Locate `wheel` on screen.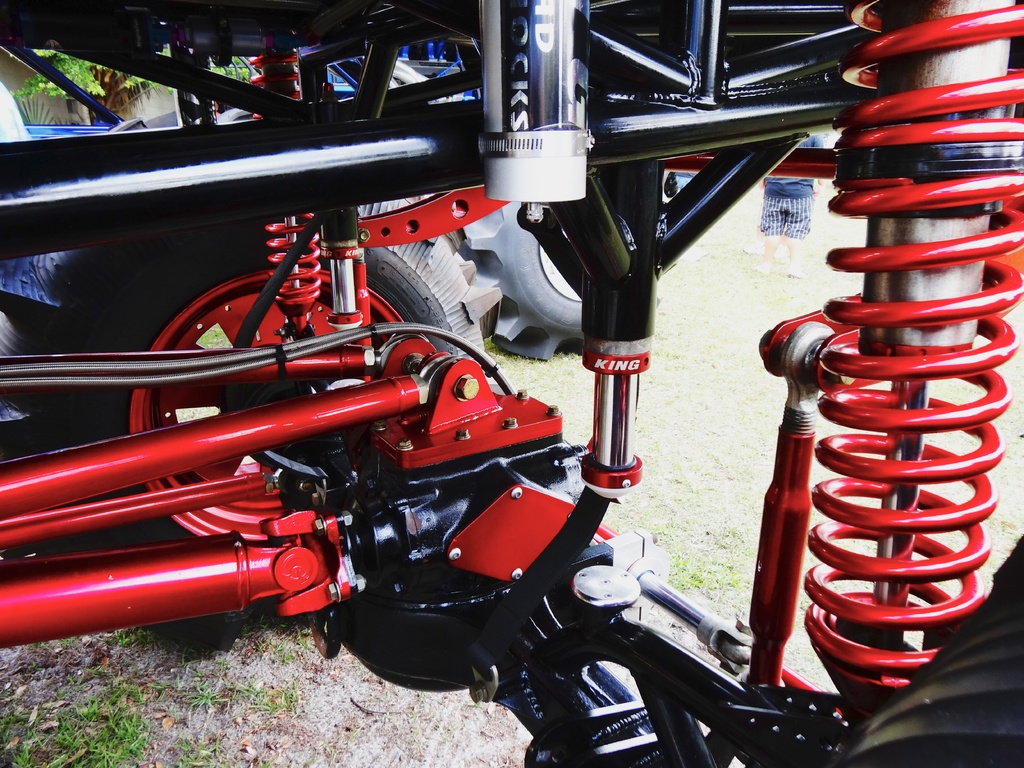
On screen at 453, 200, 662, 362.
